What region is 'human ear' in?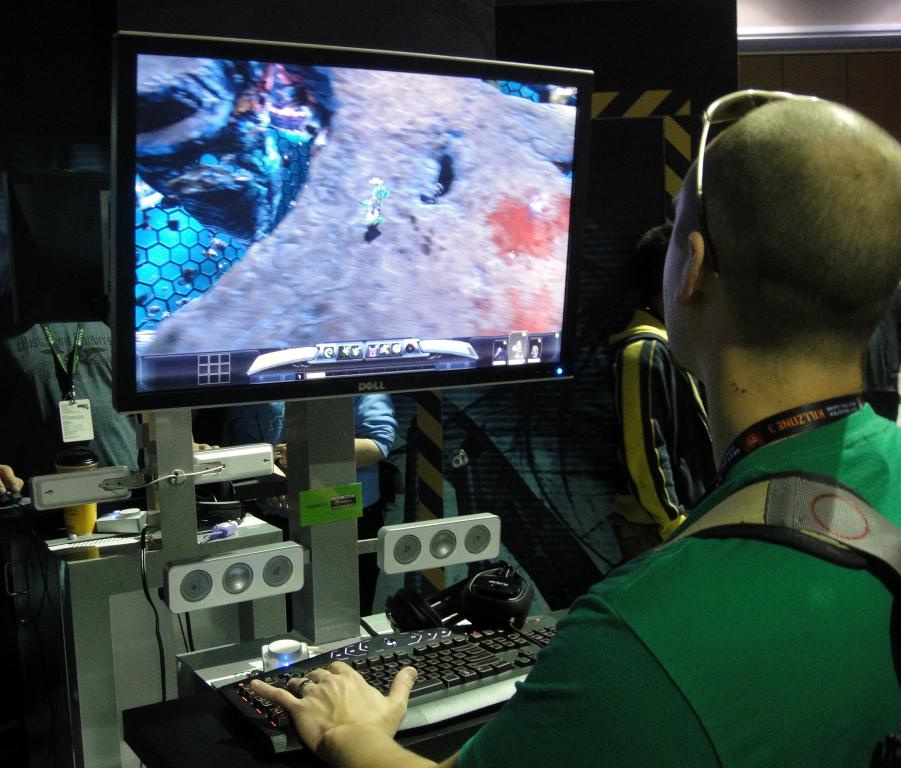
select_region(681, 228, 704, 304).
